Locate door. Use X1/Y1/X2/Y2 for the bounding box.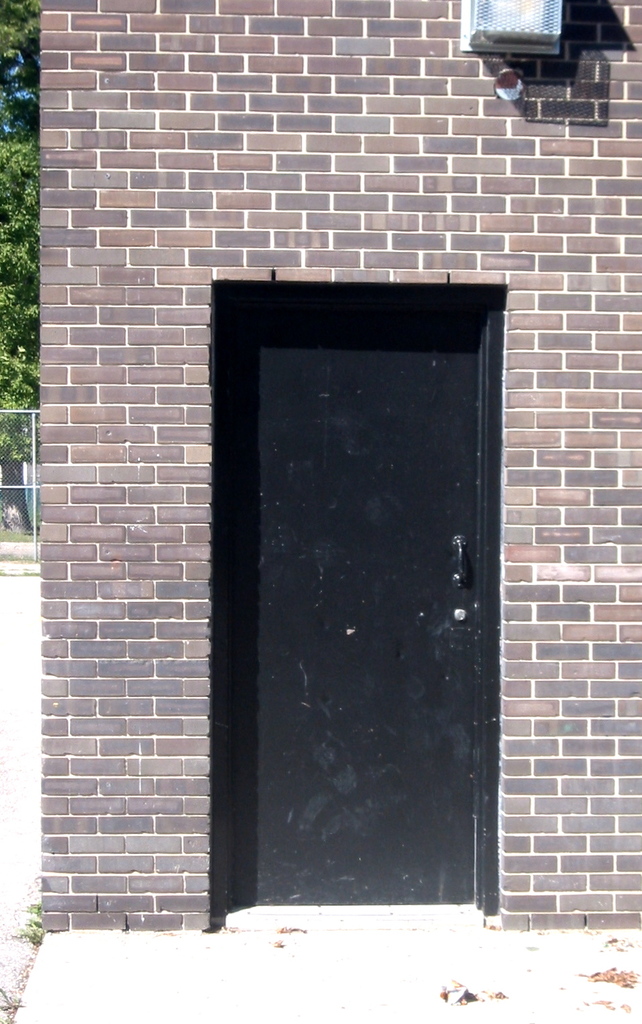
187/290/513/923.
